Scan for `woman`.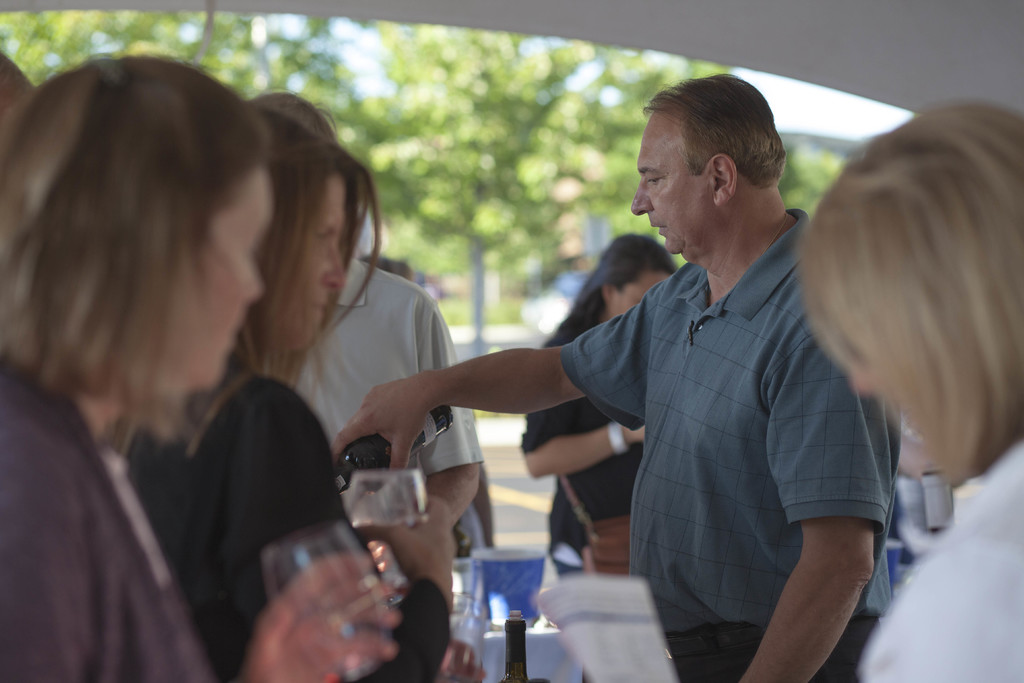
Scan result: <bbox>129, 106, 455, 682</bbox>.
